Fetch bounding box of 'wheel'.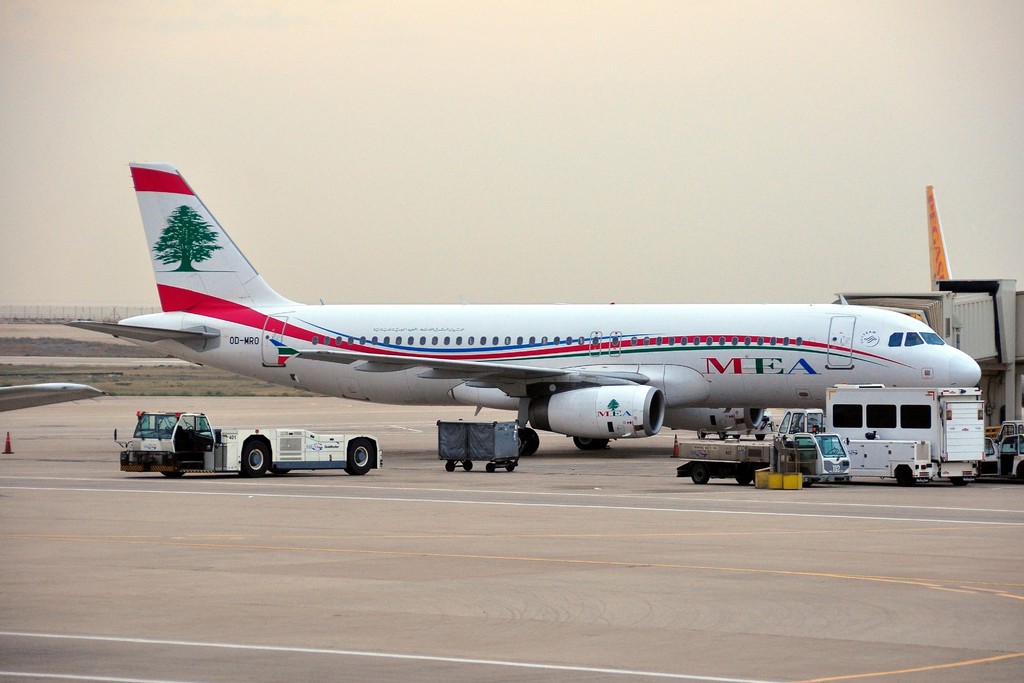
Bbox: pyautogui.locateOnScreen(691, 466, 706, 485).
